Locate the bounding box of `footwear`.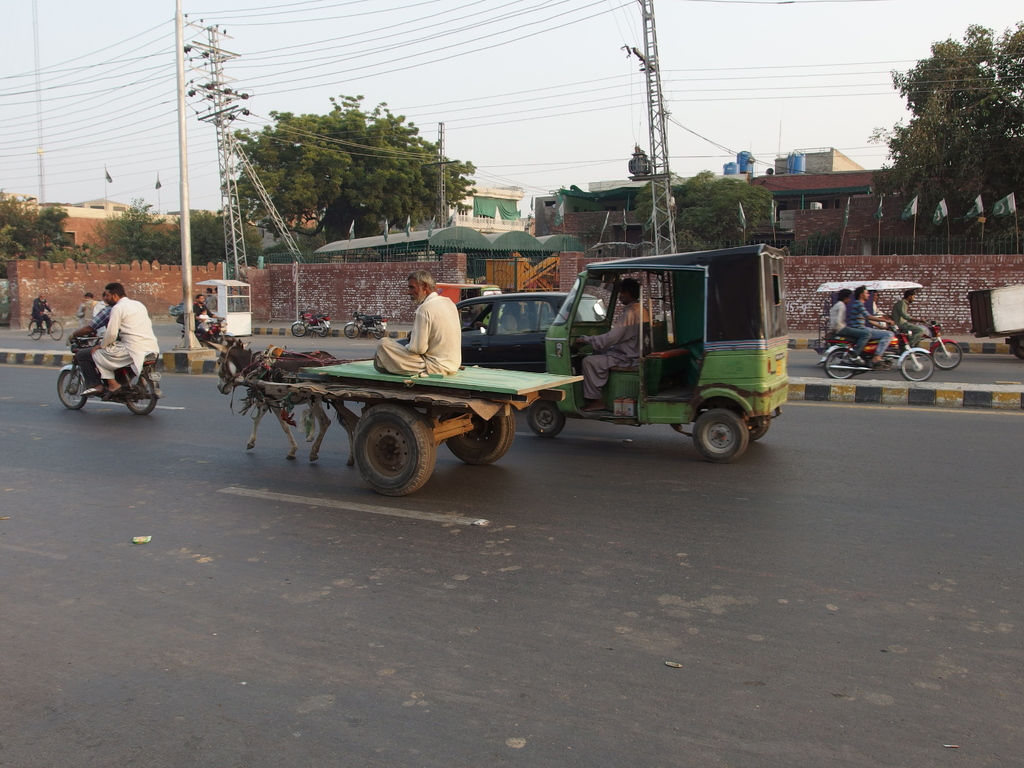
Bounding box: bbox=(104, 382, 133, 399).
